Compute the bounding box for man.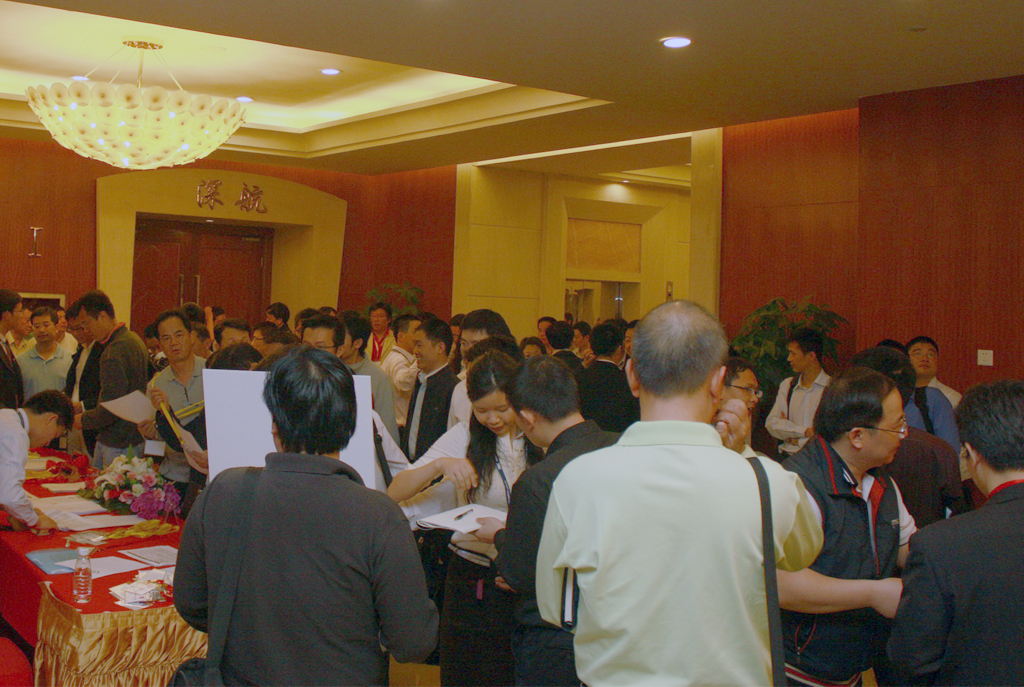
{"x1": 534, "y1": 300, "x2": 824, "y2": 684}.
